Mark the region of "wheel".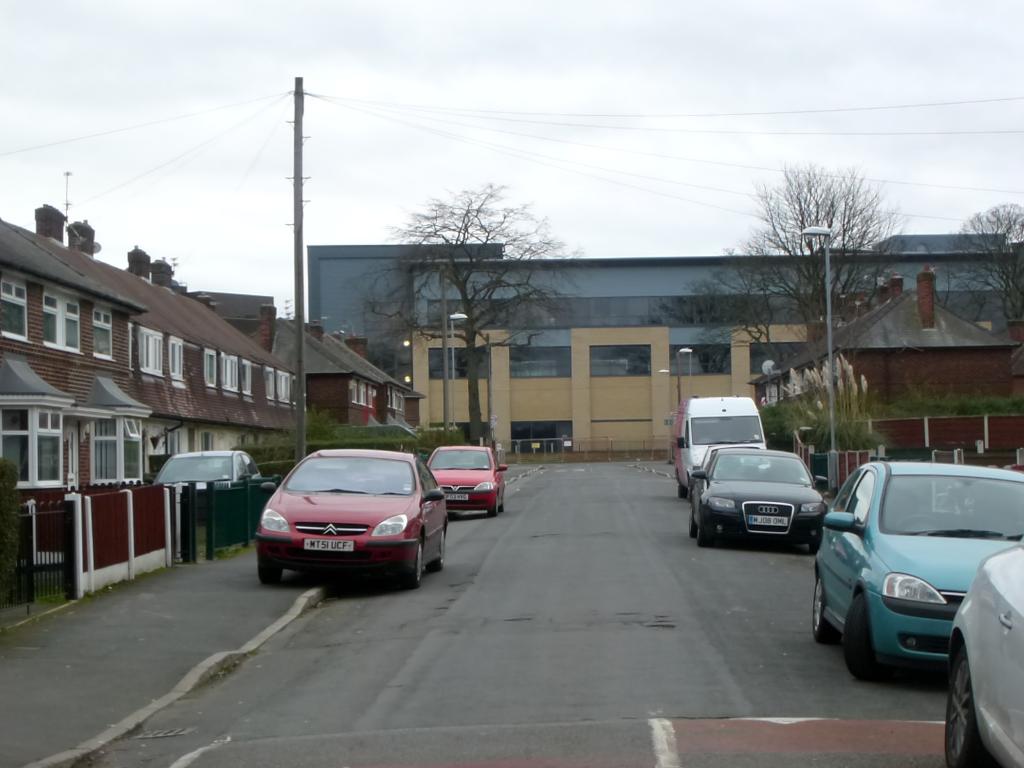
Region: bbox=(255, 548, 282, 585).
